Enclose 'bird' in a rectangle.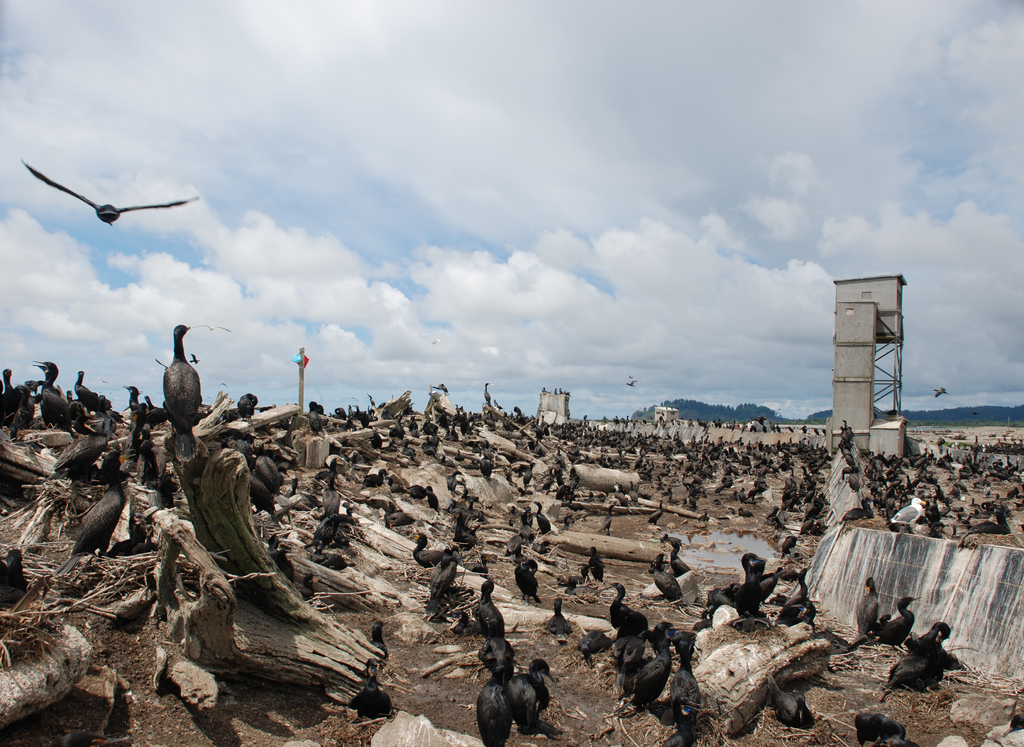
l=834, t=500, r=865, b=533.
